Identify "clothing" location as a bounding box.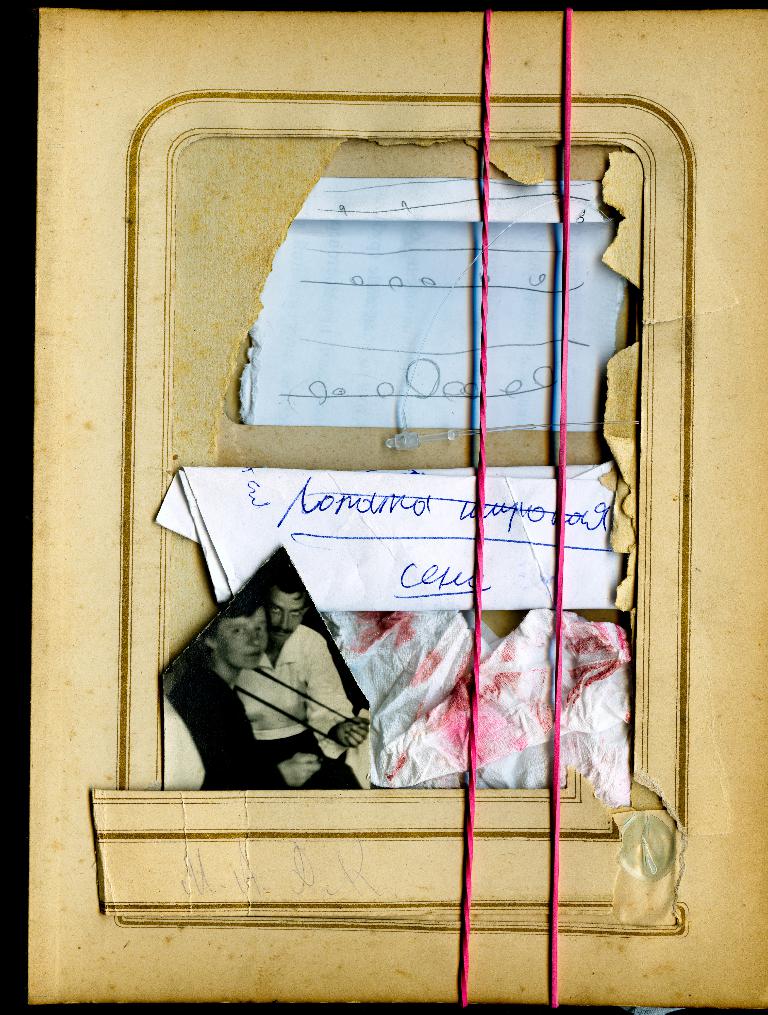
[x1=235, y1=624, x2=360, y2=789].
